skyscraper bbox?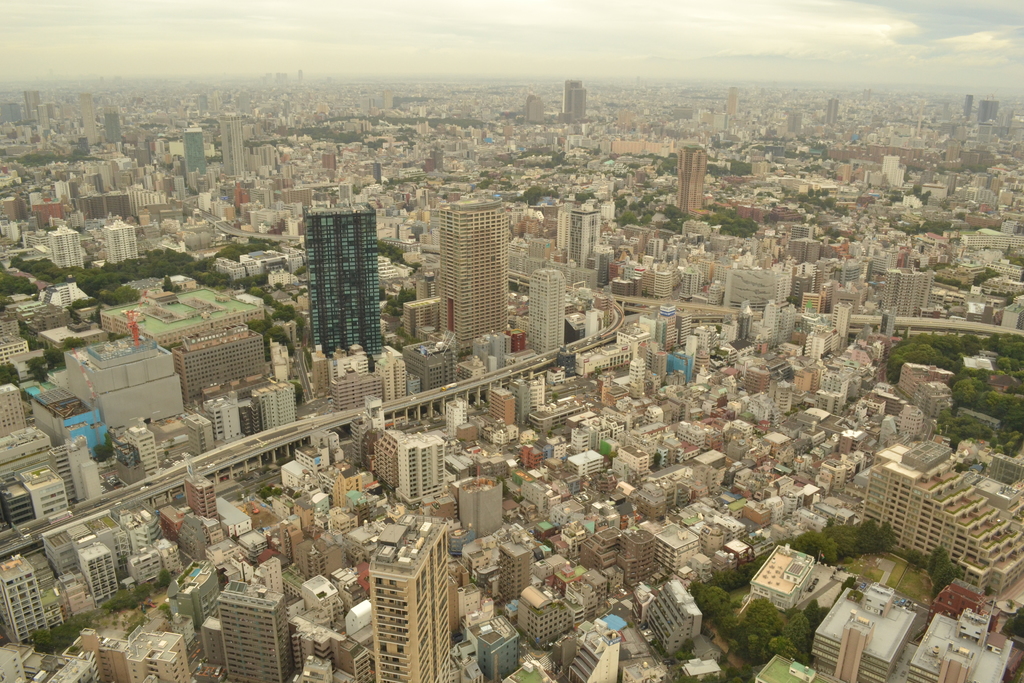
x1=307, y1=206, x2=381, y2=359
